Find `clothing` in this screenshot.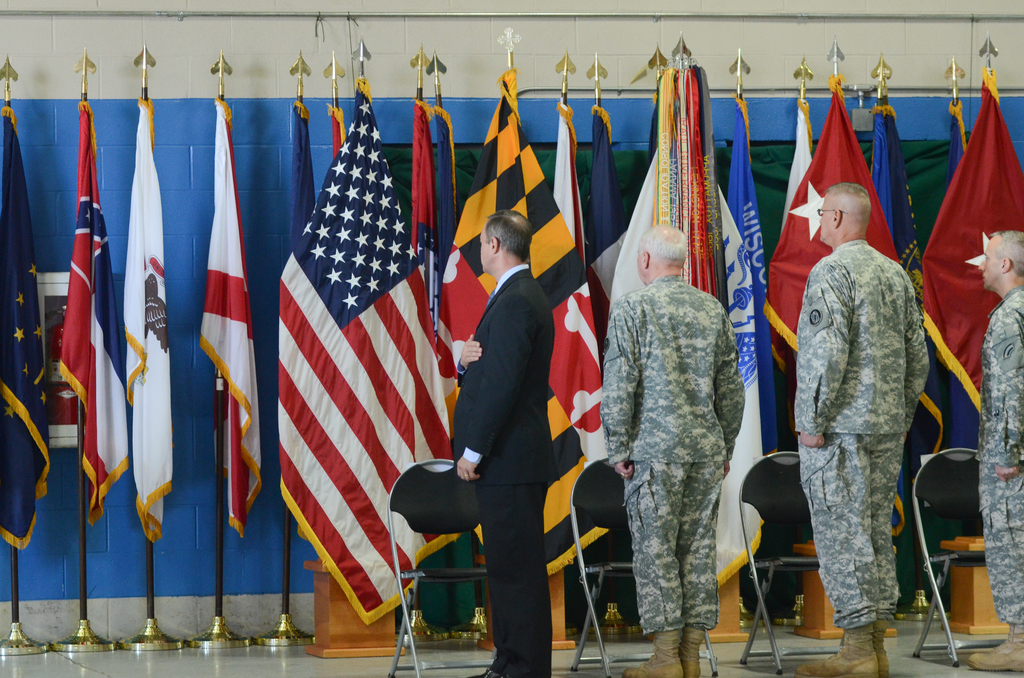
The bounding box for `clothing` is Rect(452, 262, 547, 677).
